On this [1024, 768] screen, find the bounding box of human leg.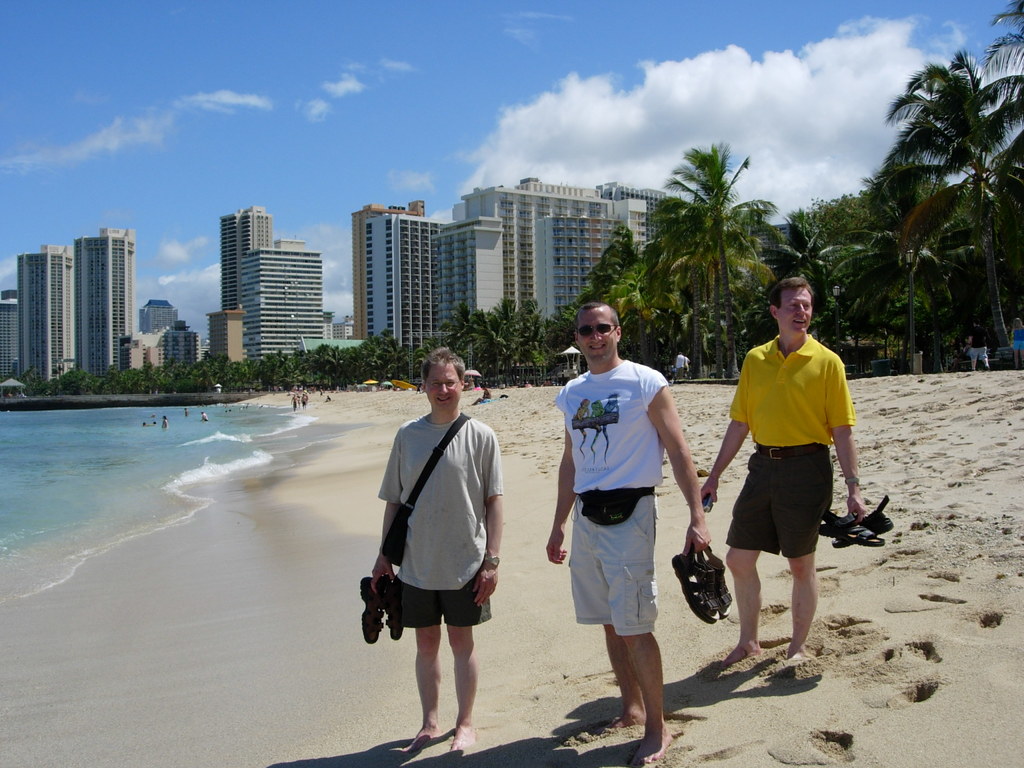
Bounding box: {"x1": 411, "y1": 627, "x2": 439, "y2": 753}.
